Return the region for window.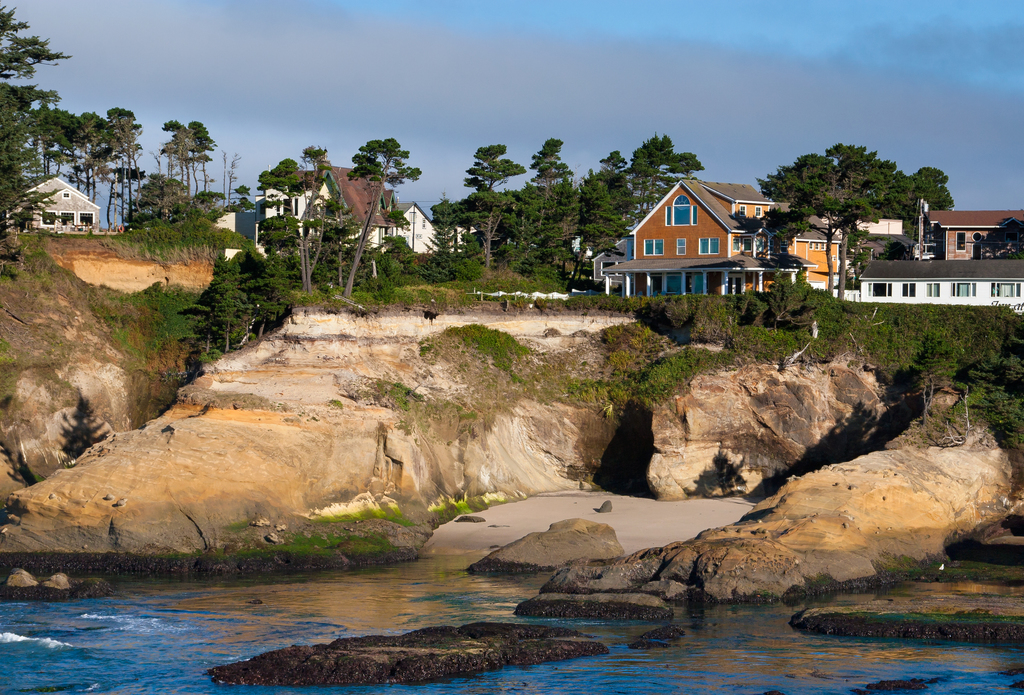
(x1=727, y1=274, x2=744, y2=294).
